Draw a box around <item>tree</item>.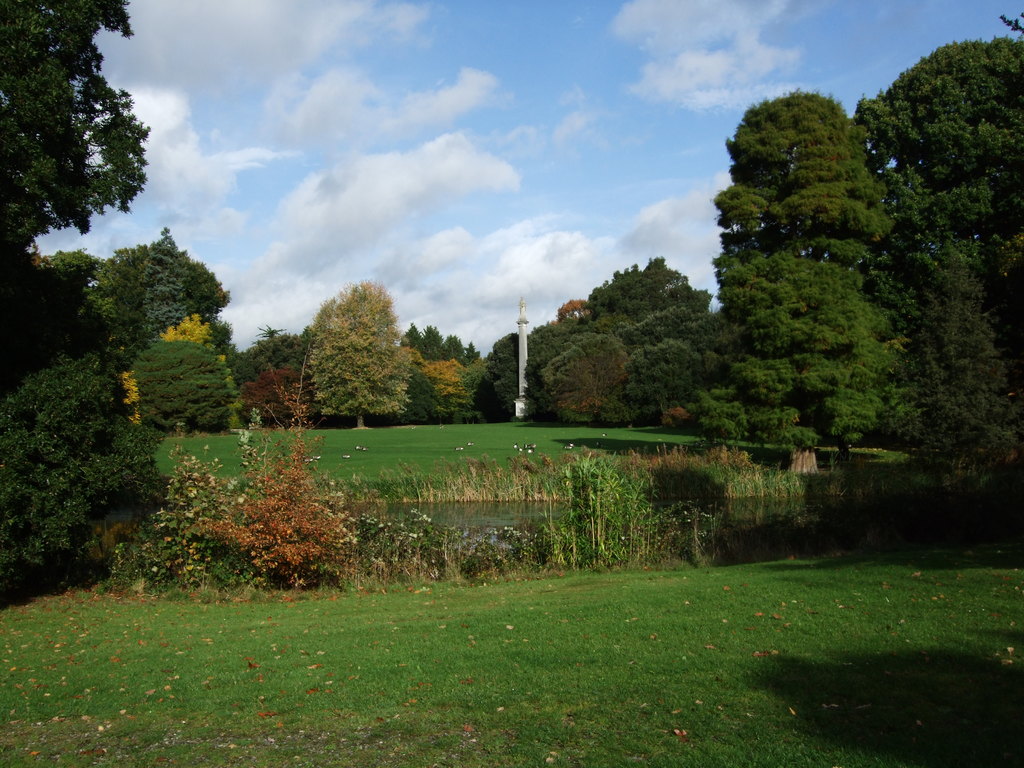
<bbox>77, 229, 246, 340</bbox>.
